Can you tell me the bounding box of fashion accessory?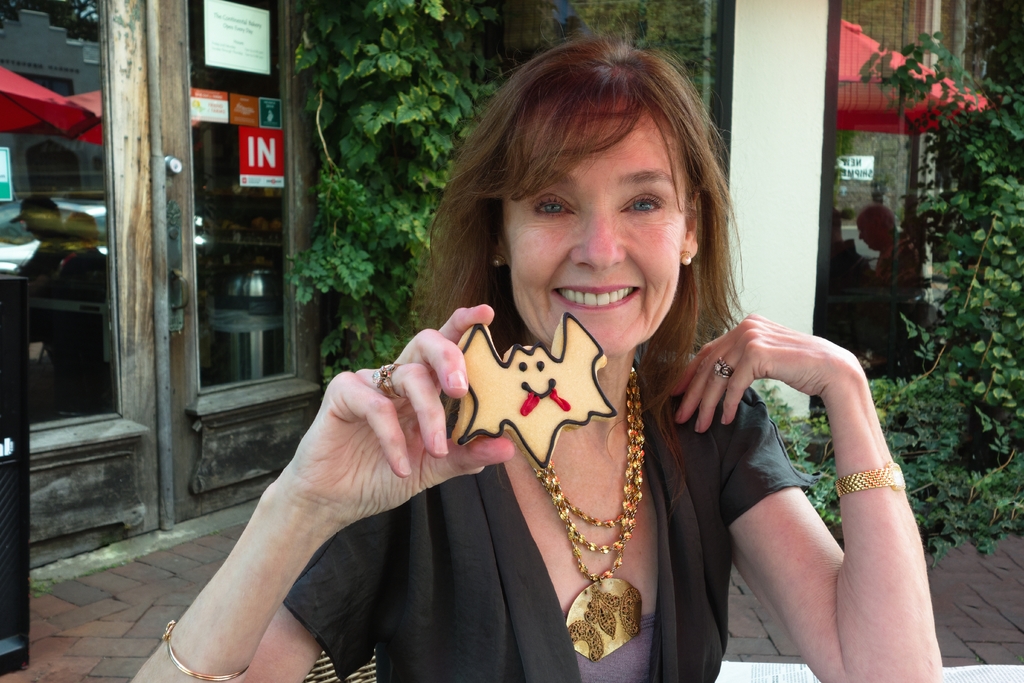
x1=160 y1=617 x2=250 y2=682.
